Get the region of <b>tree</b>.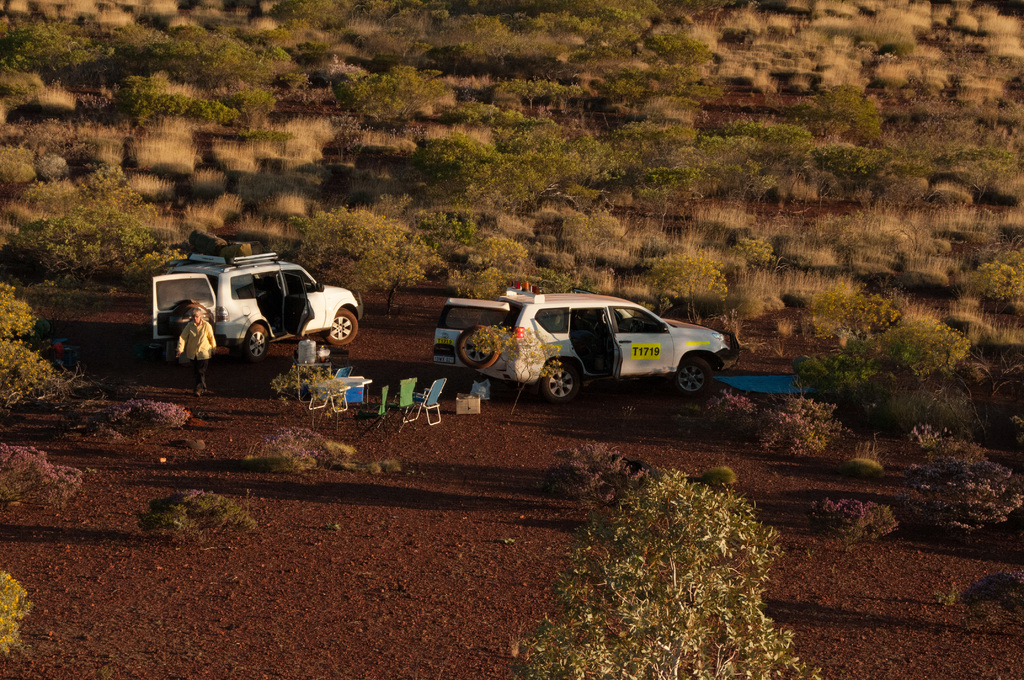
<box>516,465,820,679</box>.
